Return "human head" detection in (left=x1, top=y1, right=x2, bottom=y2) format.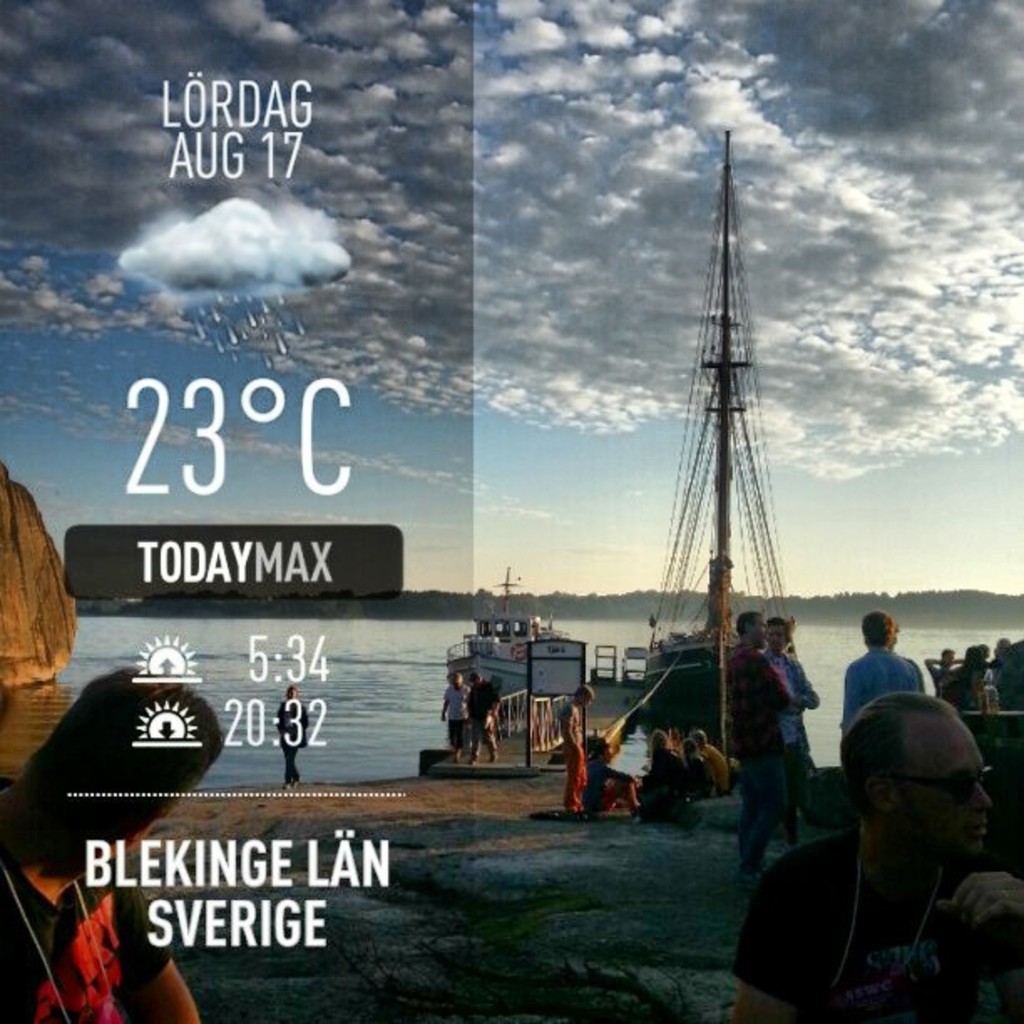
(left=939, top=649, right=957, bottom=666).
